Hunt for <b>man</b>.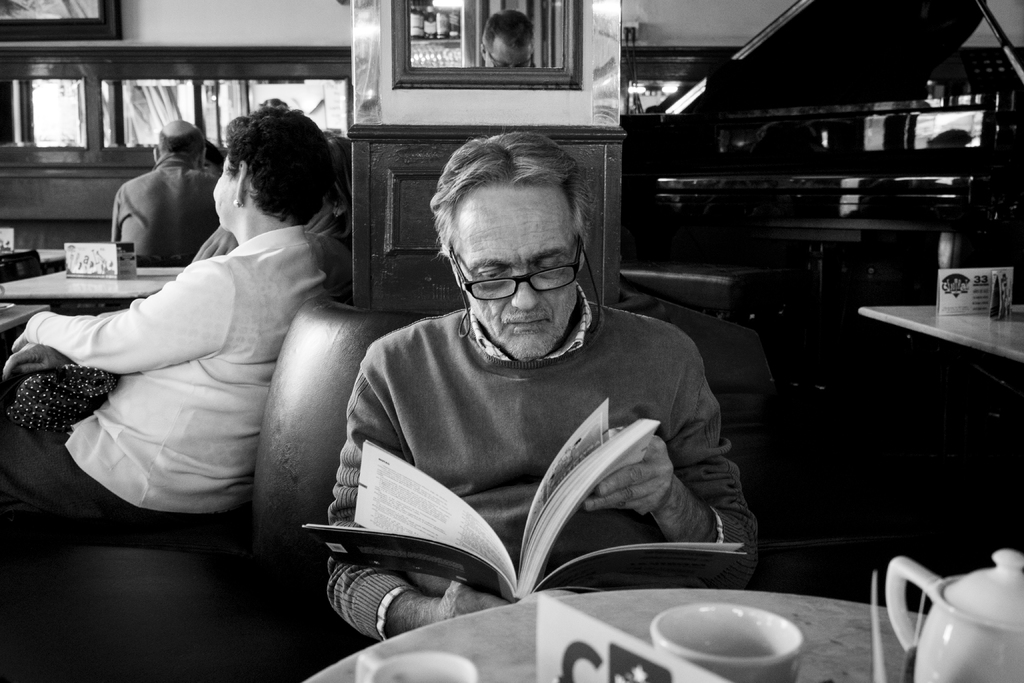
Hunted down at Rect(318, 132, 749, 633).
